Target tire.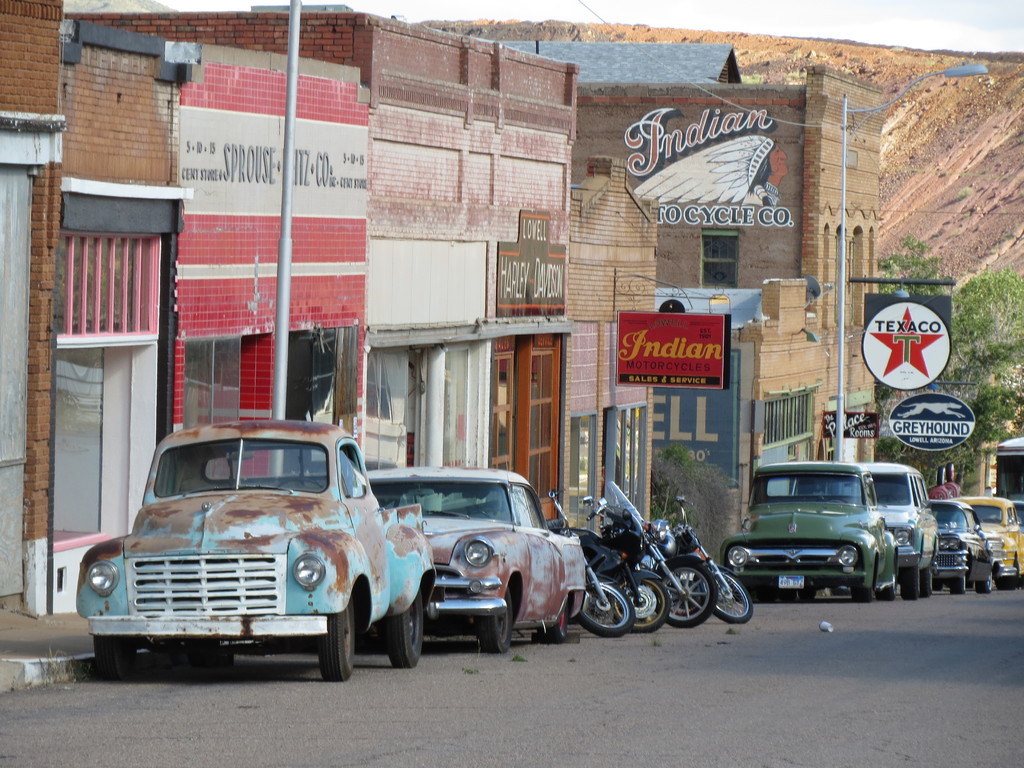
Target region: crop(972, 567, 989, 595).
